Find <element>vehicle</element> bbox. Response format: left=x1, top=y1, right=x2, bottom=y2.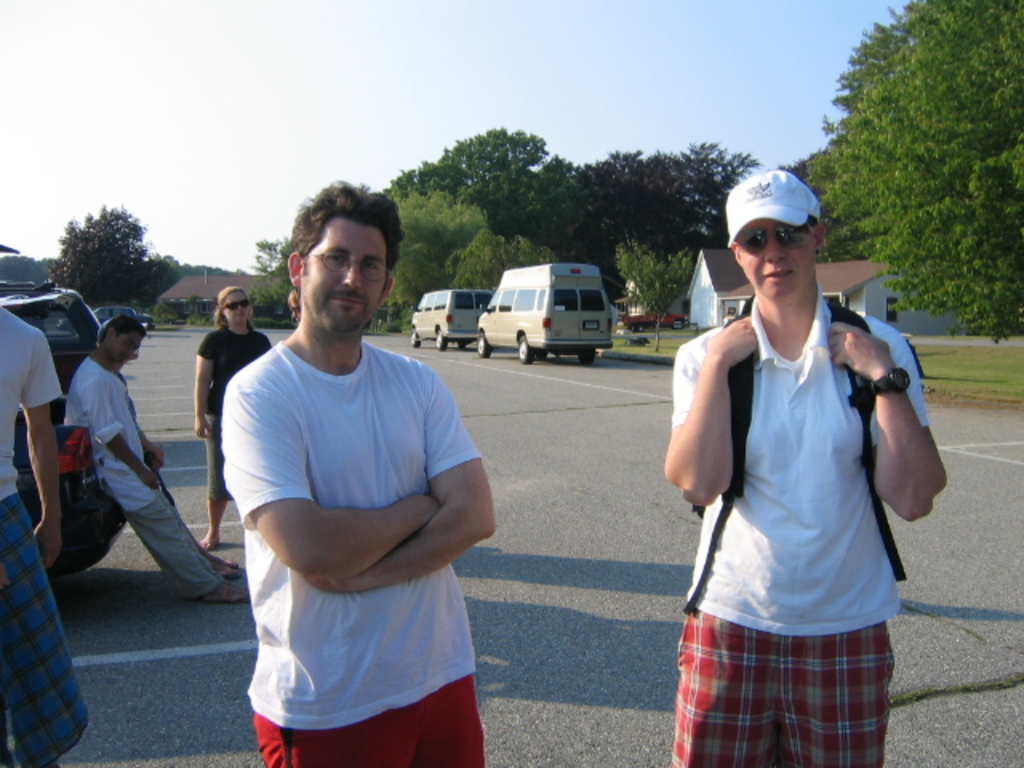
left=94, top=304, right=162, bottom=326.
